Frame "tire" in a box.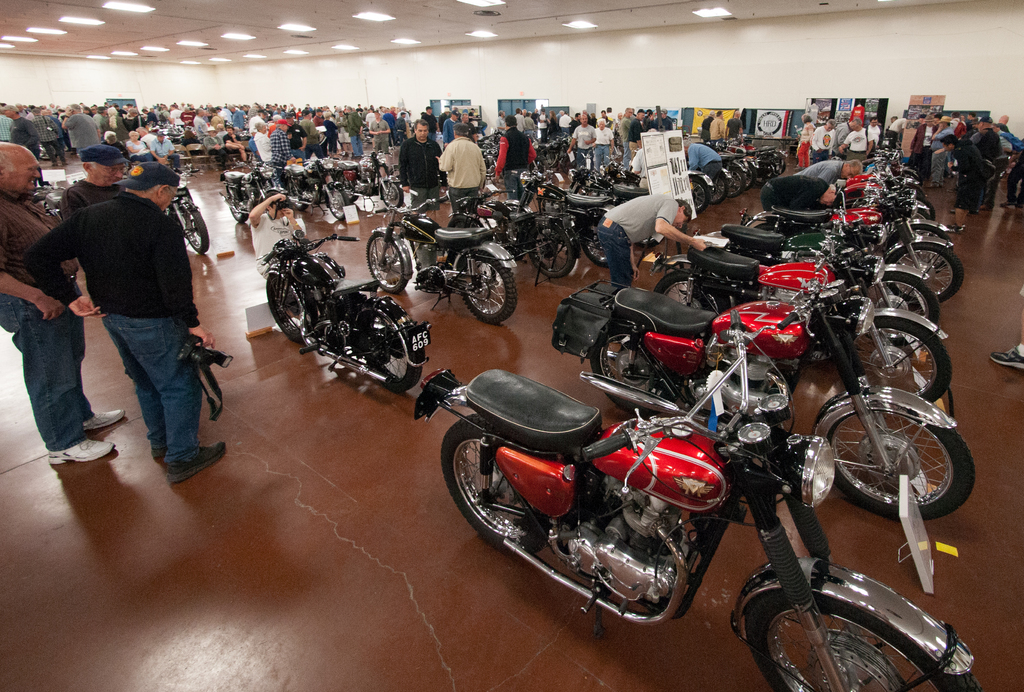
(left=383, top=180, right=400, bottom=209).
